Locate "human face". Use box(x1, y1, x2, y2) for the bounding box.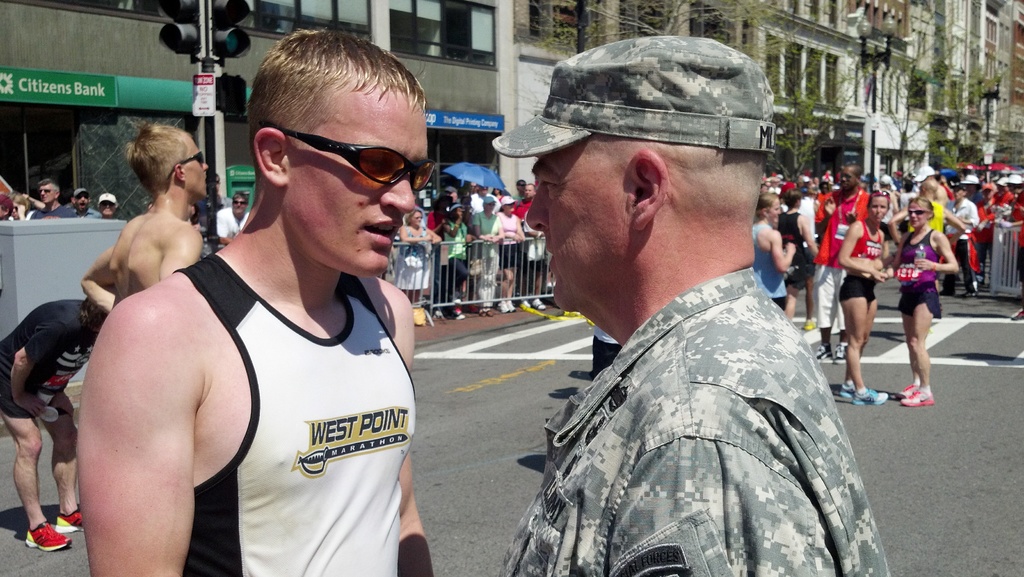
box(40, 181, 52, 204).
